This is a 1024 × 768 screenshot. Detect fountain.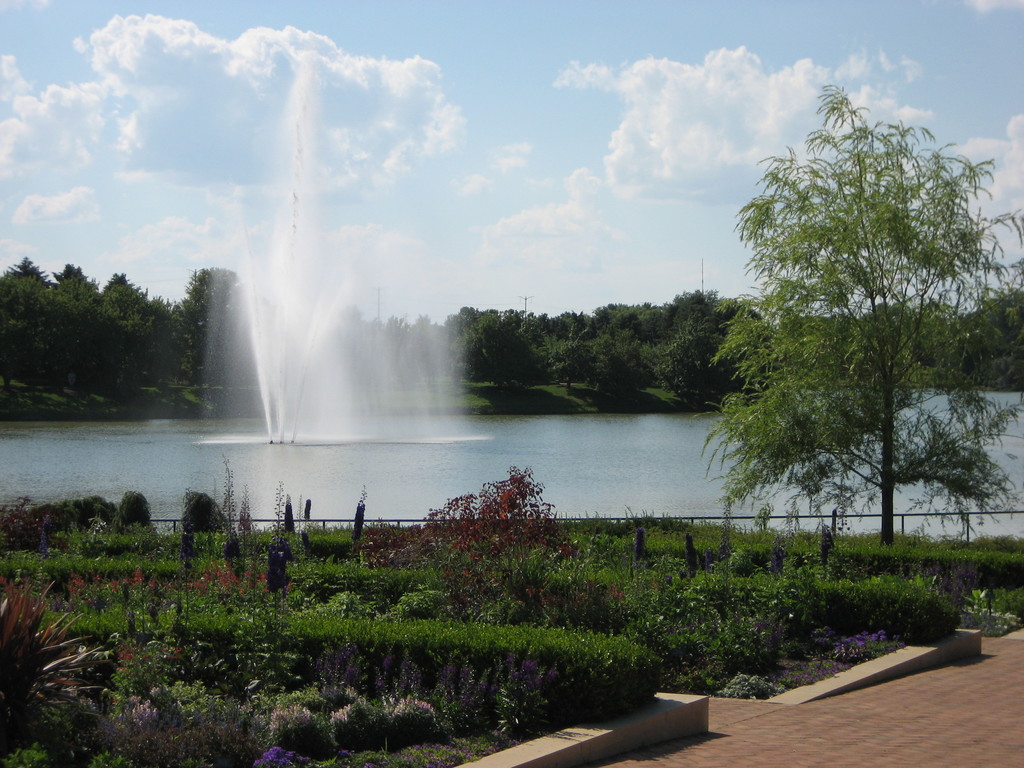
195/57/477/472.
